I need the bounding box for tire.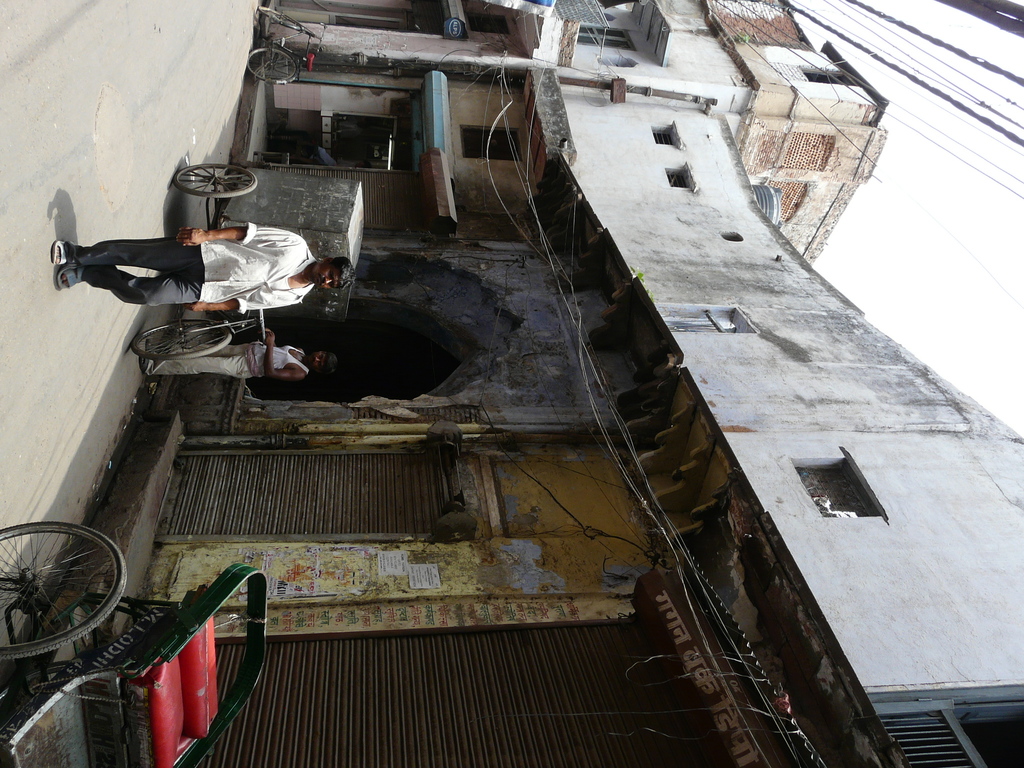
Here it is: (0,511,132,684).
